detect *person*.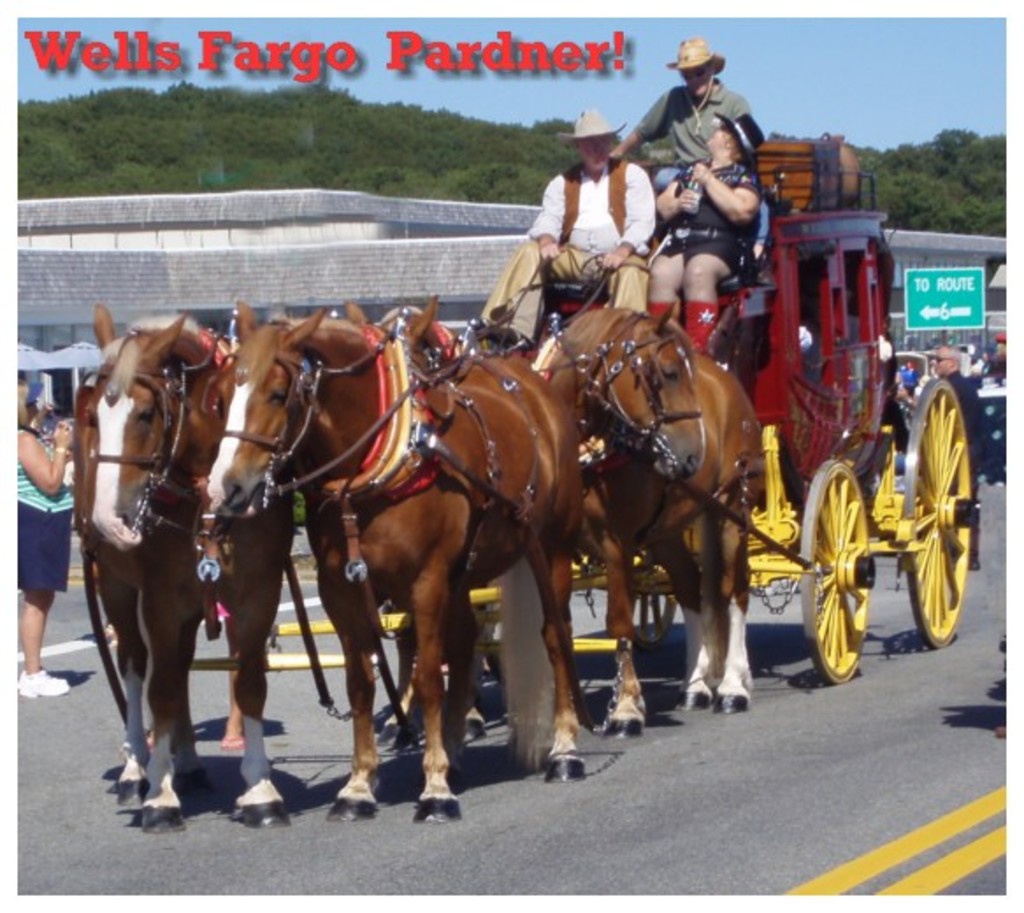
Detected at x1=469, y1=102, x2=653, y2=318.
